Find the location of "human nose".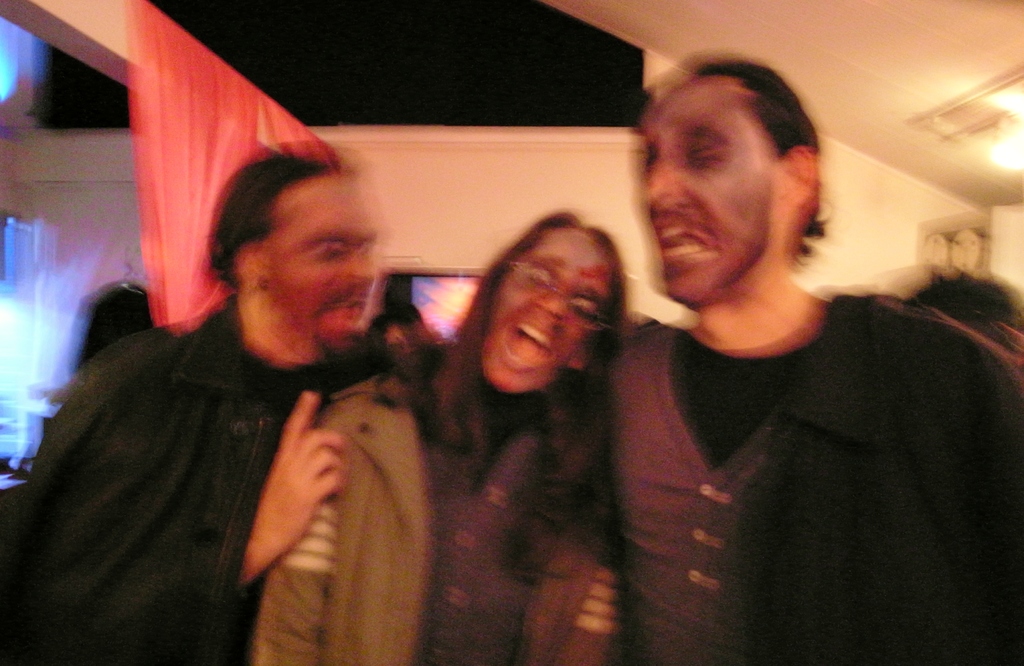
Location: <region>342, 254, 372, 283</region>.
